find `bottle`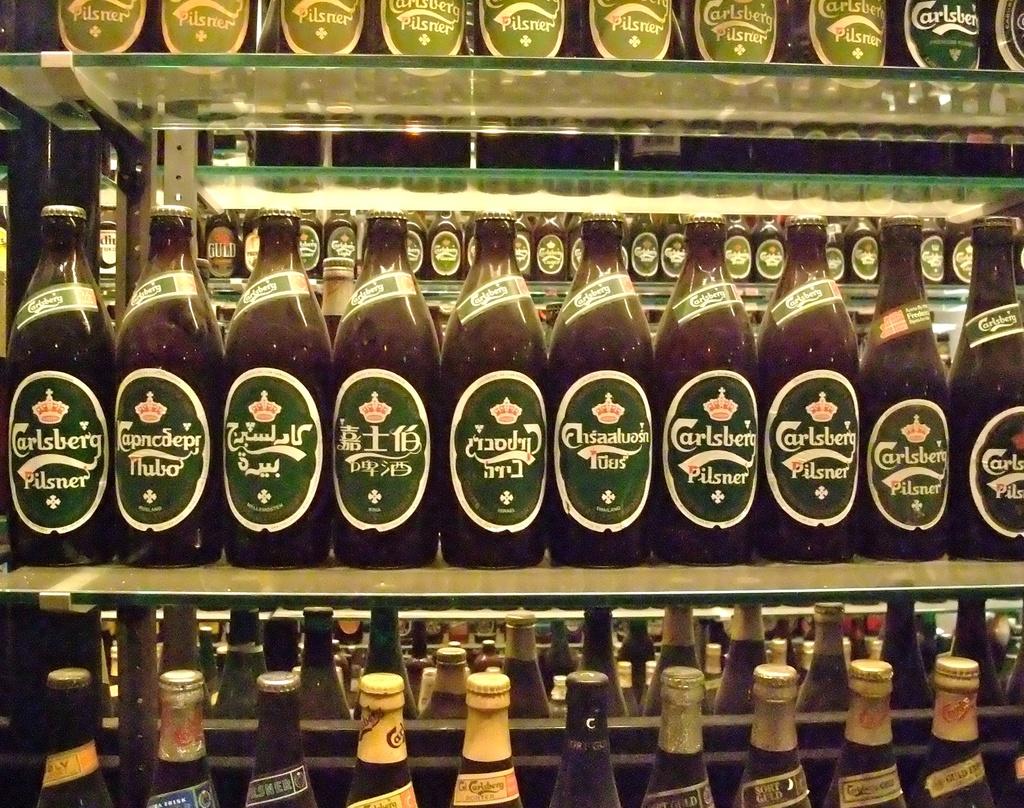
bbox=(799, 614, 815, 642)
